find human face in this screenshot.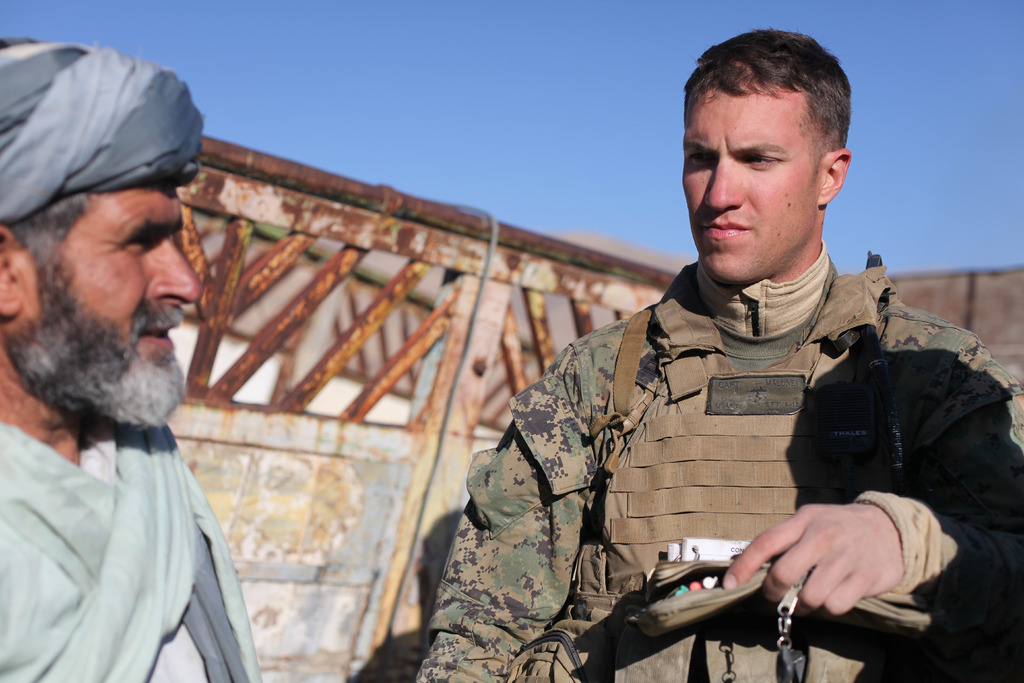
The bounding box for human face is {"left": 15, "top": 177, "right": 201, "bottom": 361}.
